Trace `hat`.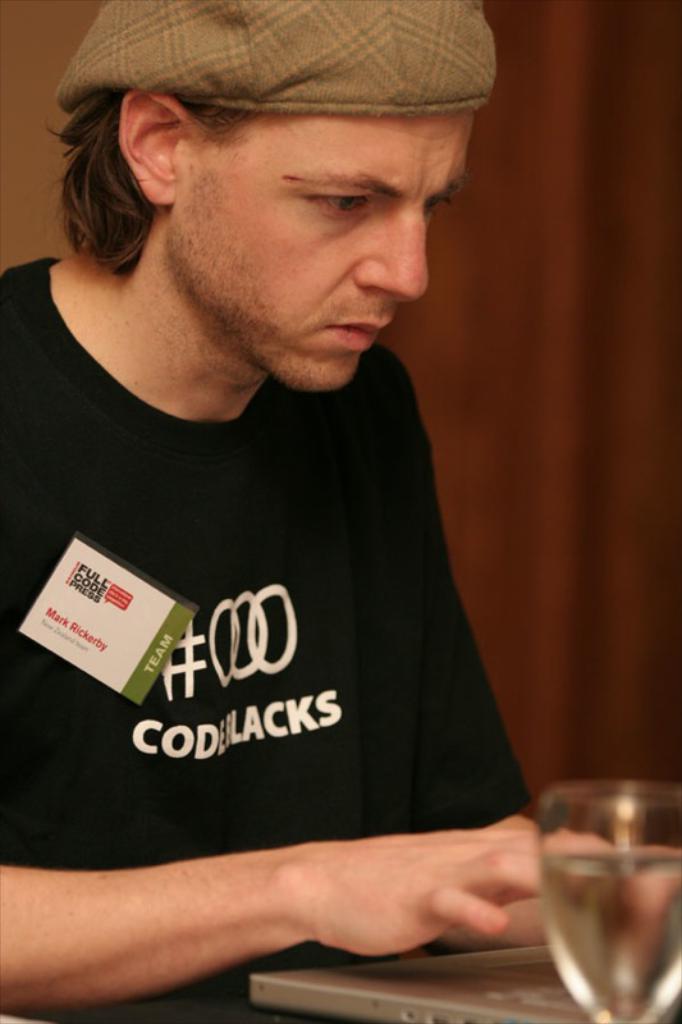
Traced to <region>56, 0, 496, 116</region>.
